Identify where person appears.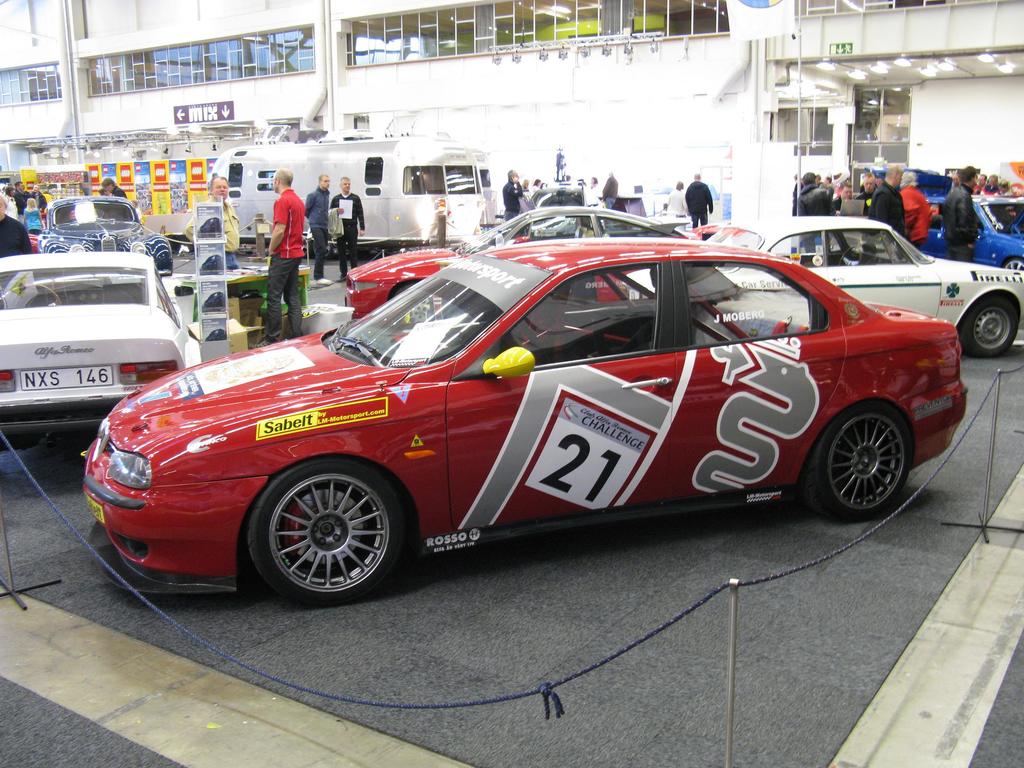
Appears at x1=0 y1=195 x2=31 y2=258.
